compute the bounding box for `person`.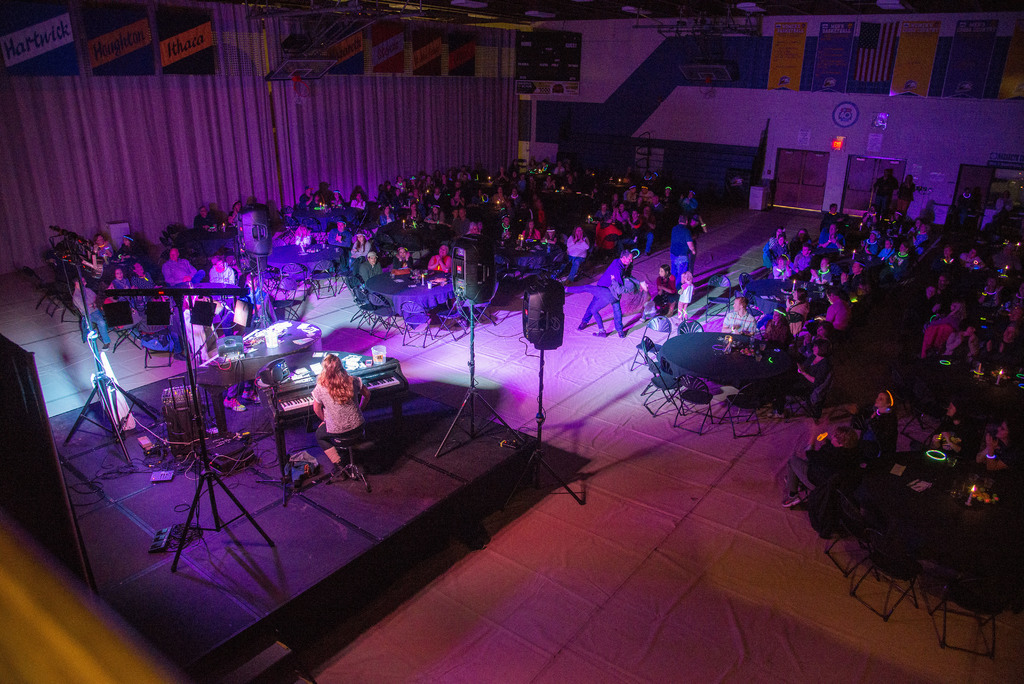
Rect(508, 188, 524, 208).
